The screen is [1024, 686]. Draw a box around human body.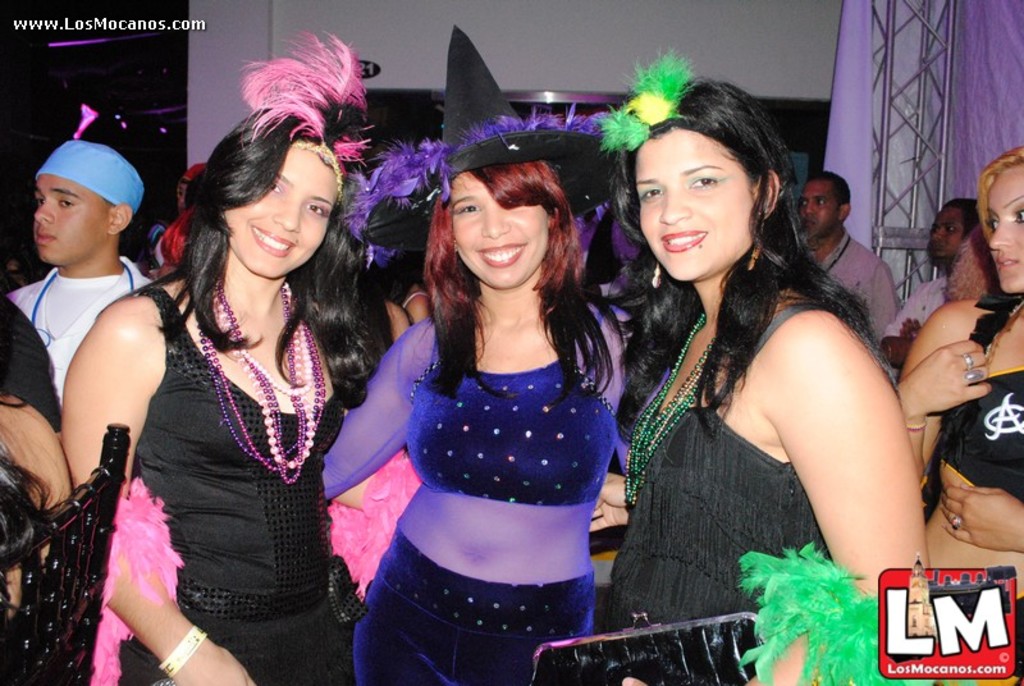
select_region(118, 99, 352, 685).
